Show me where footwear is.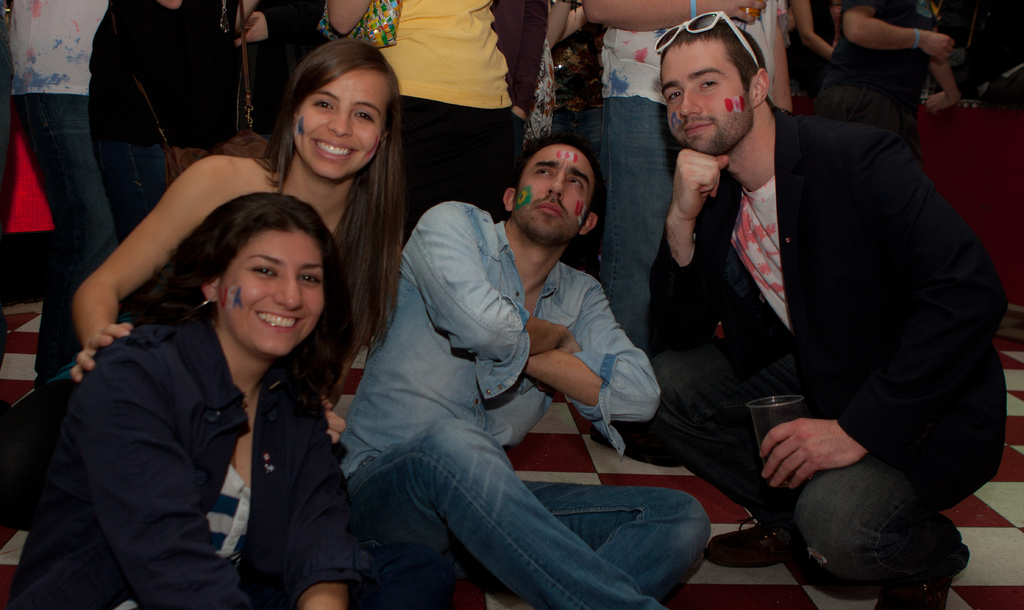
footwear is at {"x1": 586, "y1": 421, "x2": 684, "y2": 471}.
